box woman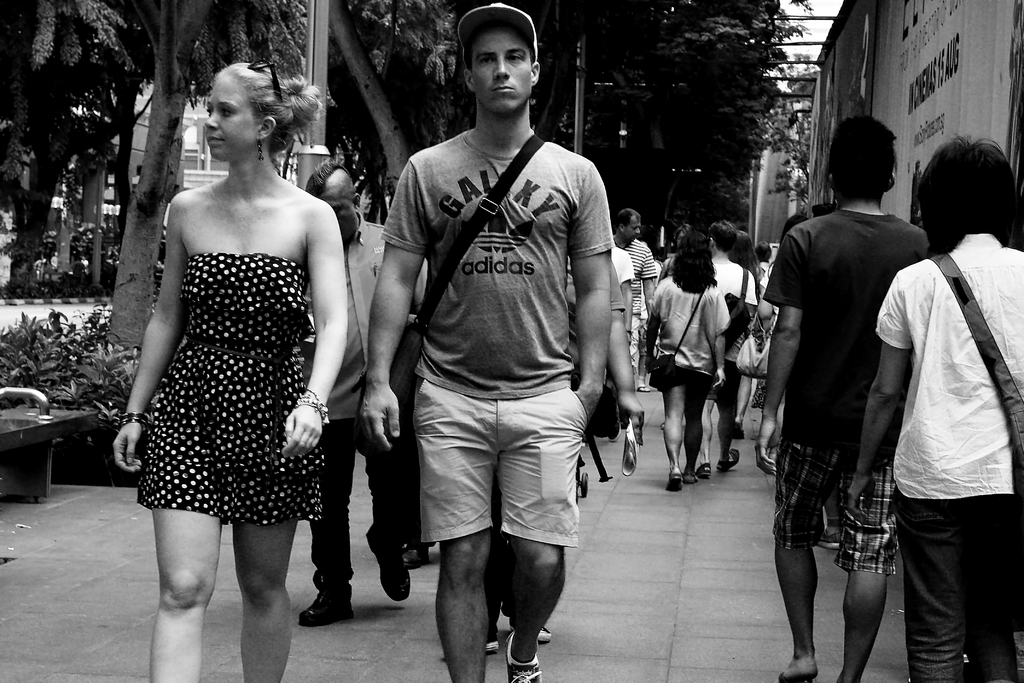
[848,131,1023,682]
